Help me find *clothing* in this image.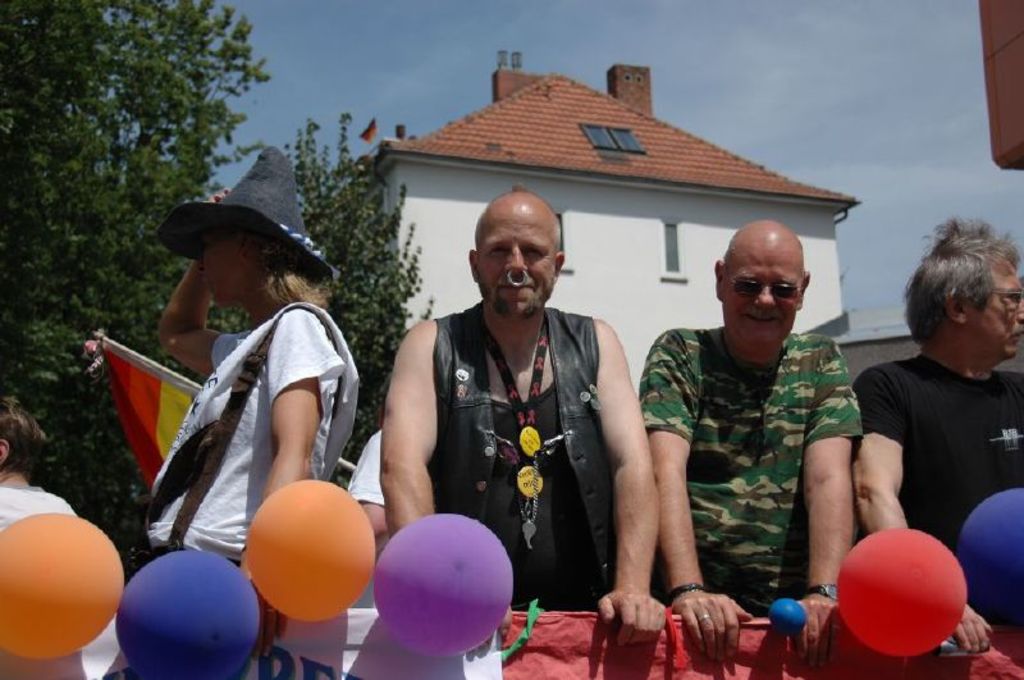
Found it: (852, 361, 1023, 571).
